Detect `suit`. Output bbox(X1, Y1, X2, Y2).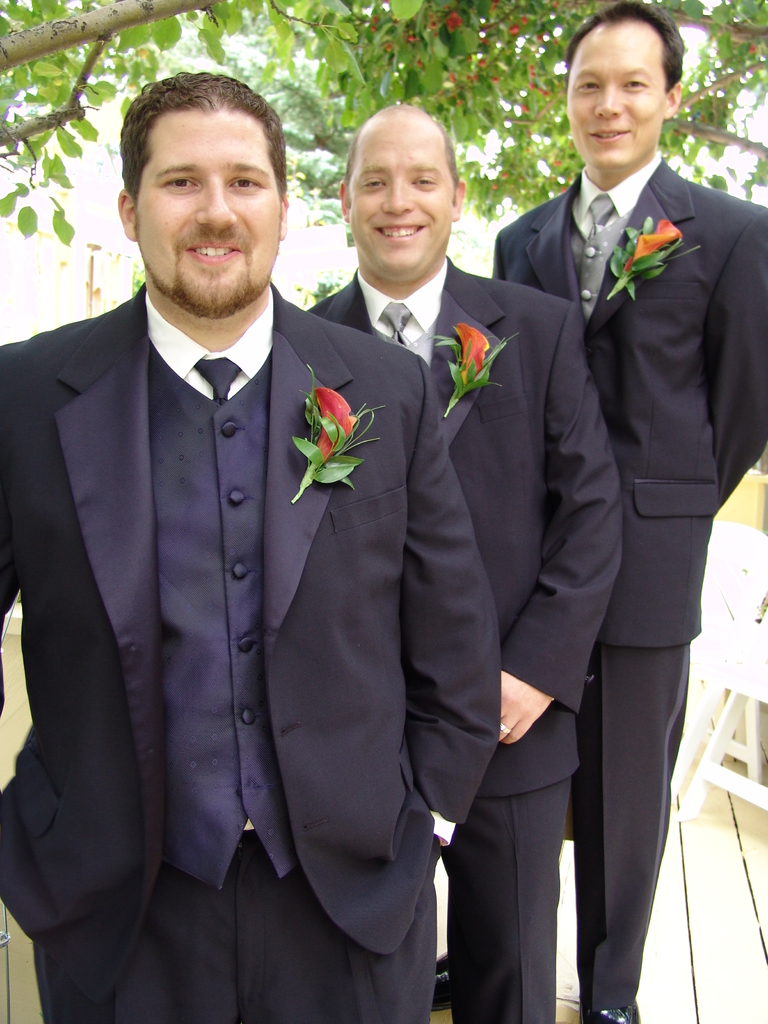
bbox(0, 276, 499, 1023).
